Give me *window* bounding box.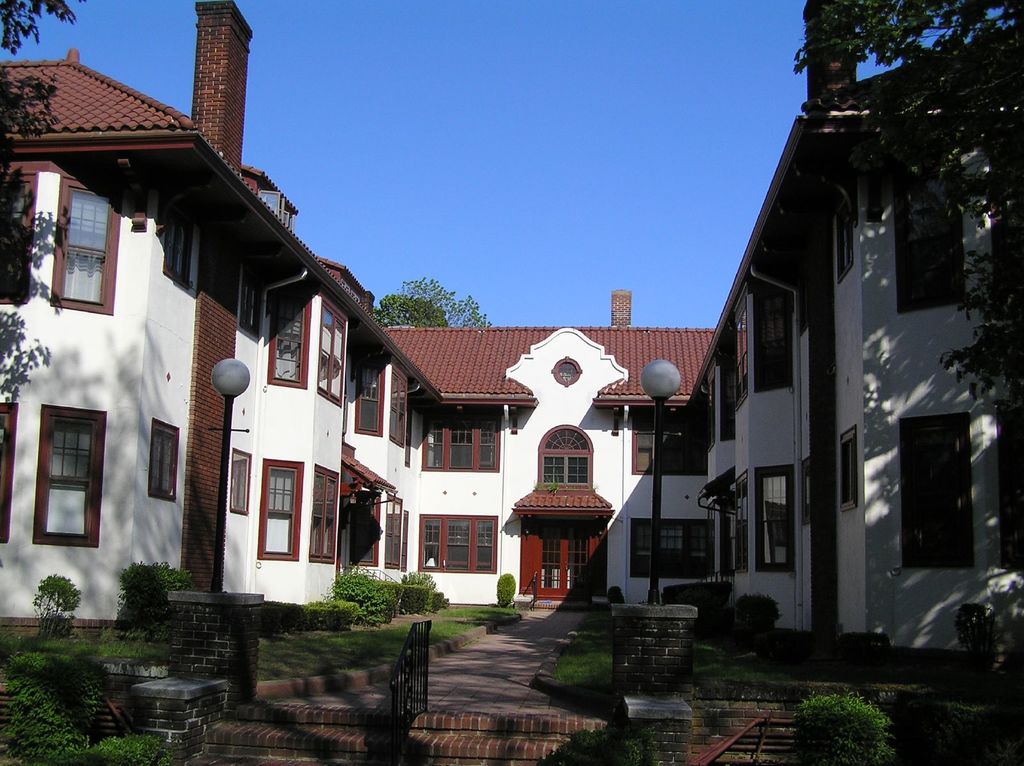
{"left": 392, "top": 369, "right": 406, "bottom": 449}.
